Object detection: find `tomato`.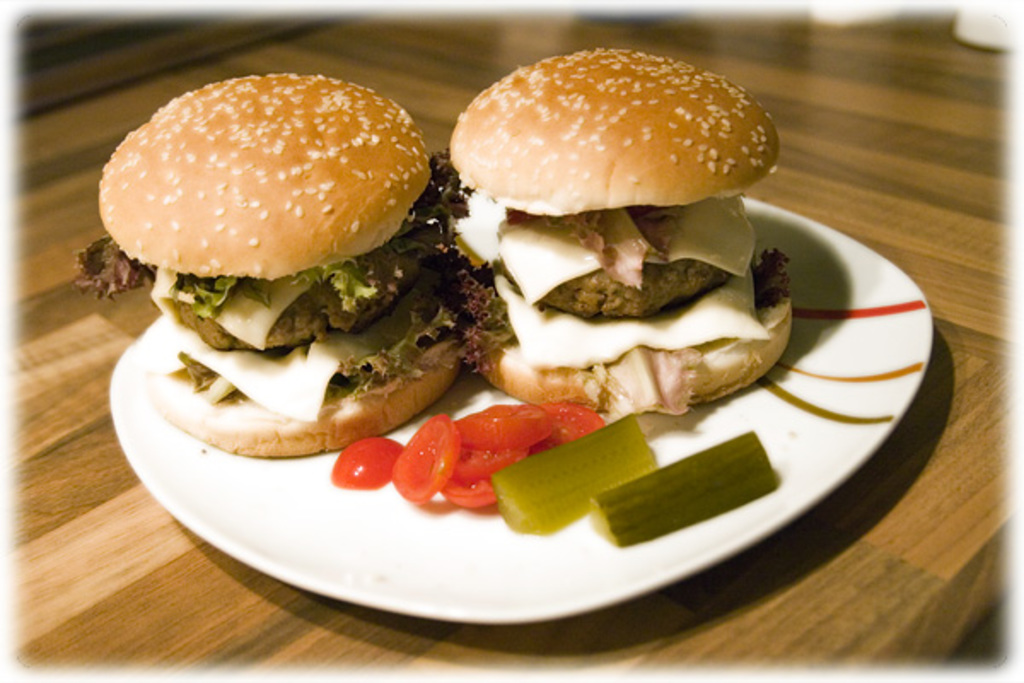
(x1=328, y1=432, x2=399, y2=487).
